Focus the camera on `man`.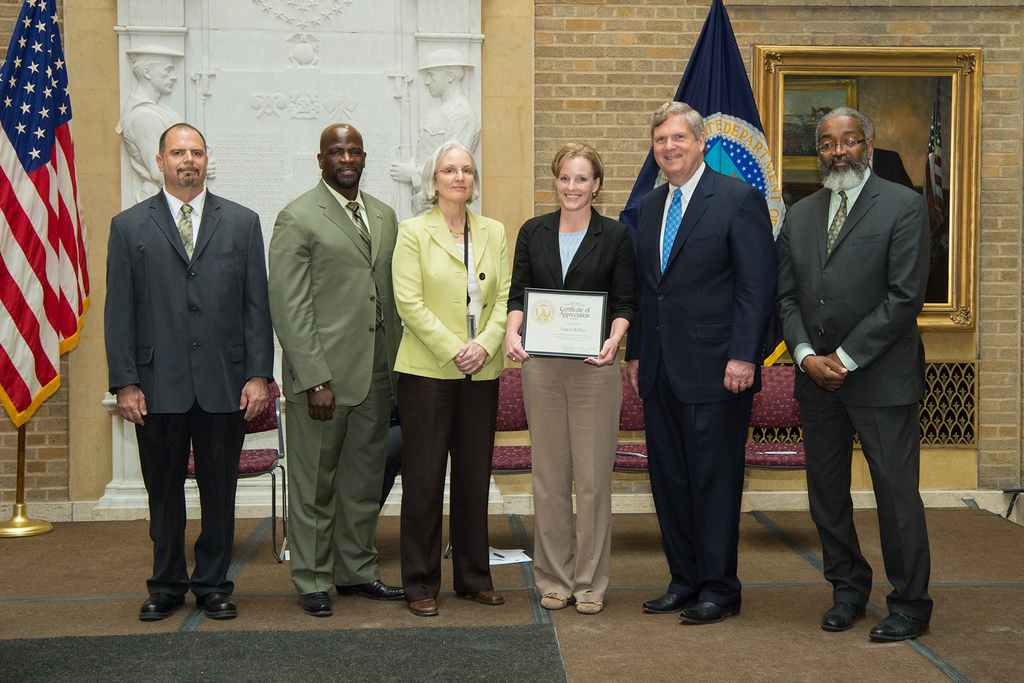
Focus region: 387/50/485/225.
